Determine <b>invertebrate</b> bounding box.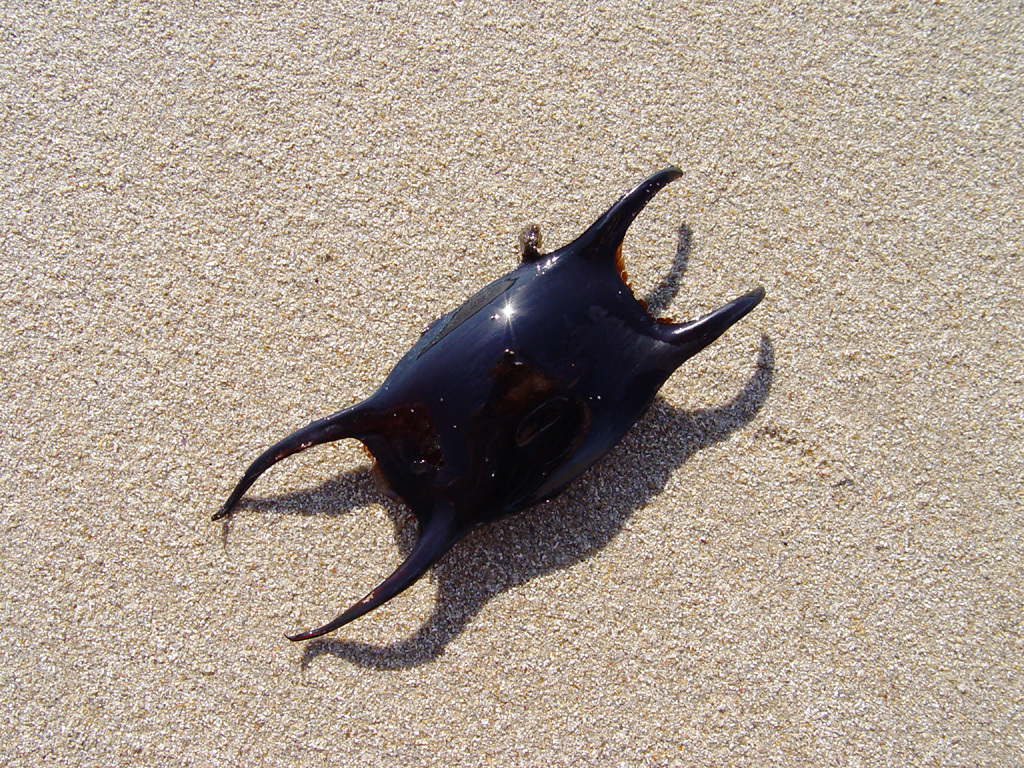
Determined: select_region(214, 162, 769, 644).
